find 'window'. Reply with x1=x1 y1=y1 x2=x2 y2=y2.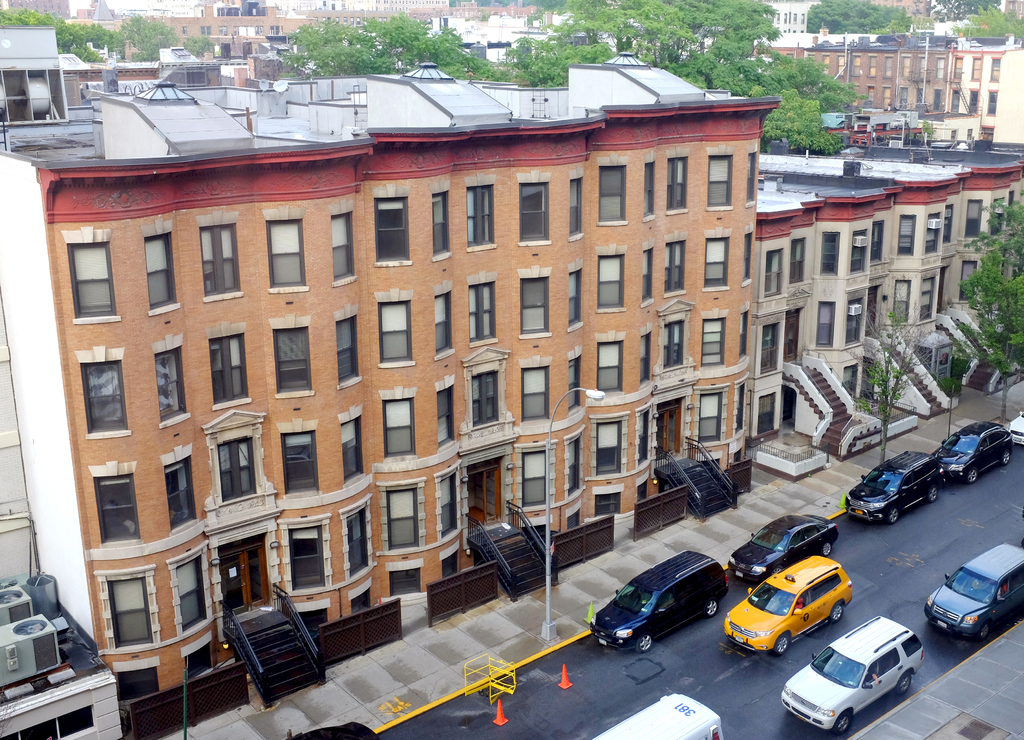
x1=342 y1=507 x2=360 y2=577.
